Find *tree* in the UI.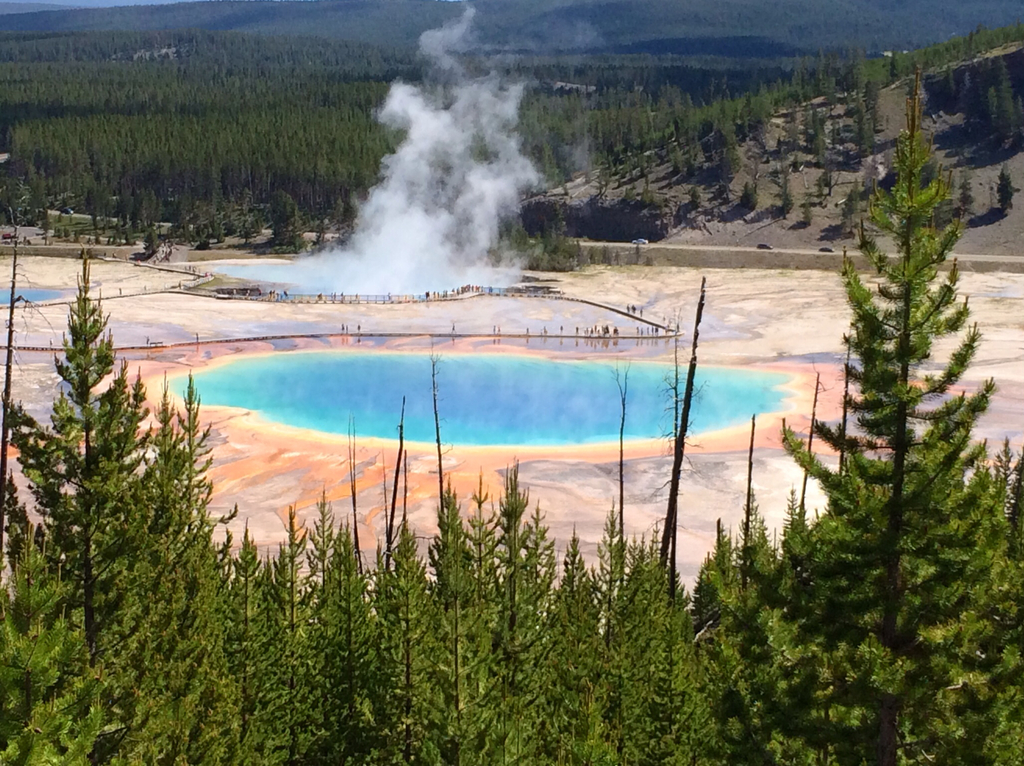
UI element at detection(18, 229, 219, 675).
